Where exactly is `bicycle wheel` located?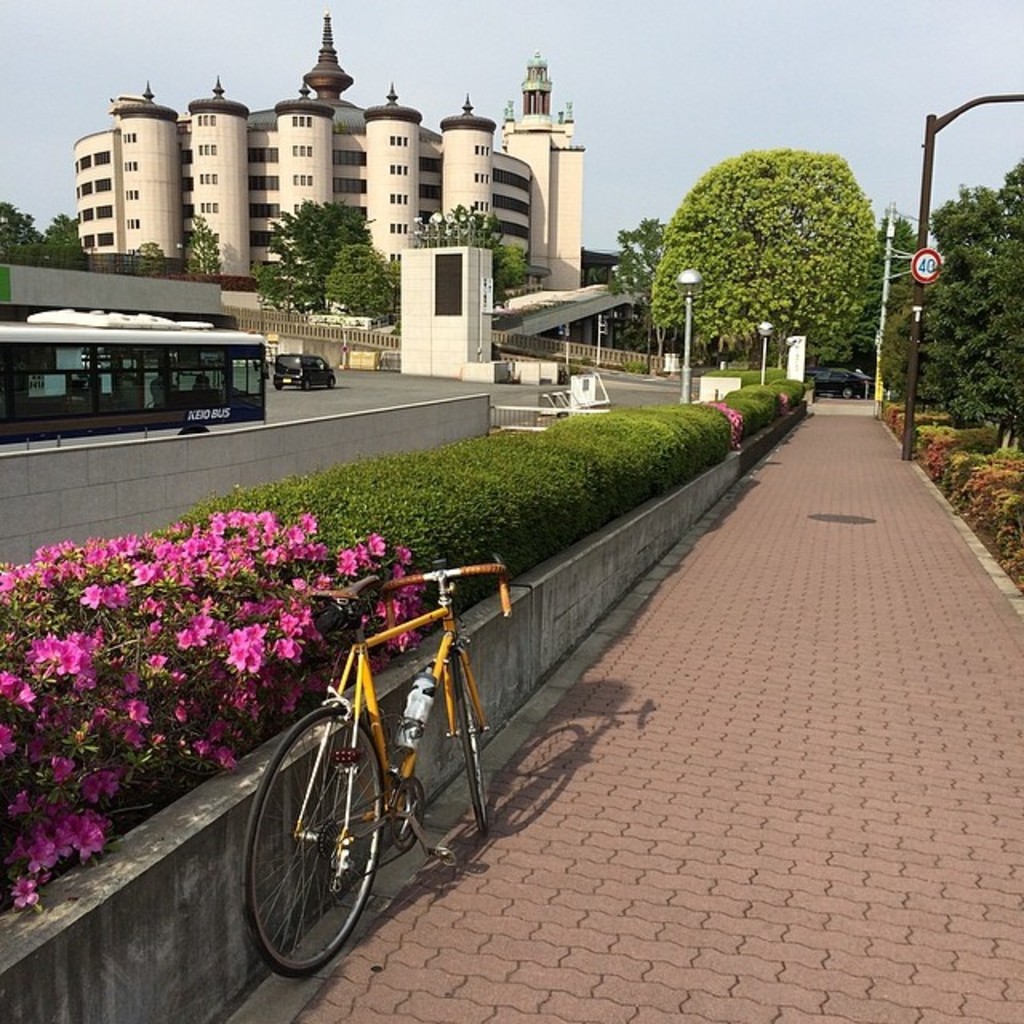
Its bounding box is [248, 710, 398, 986].
